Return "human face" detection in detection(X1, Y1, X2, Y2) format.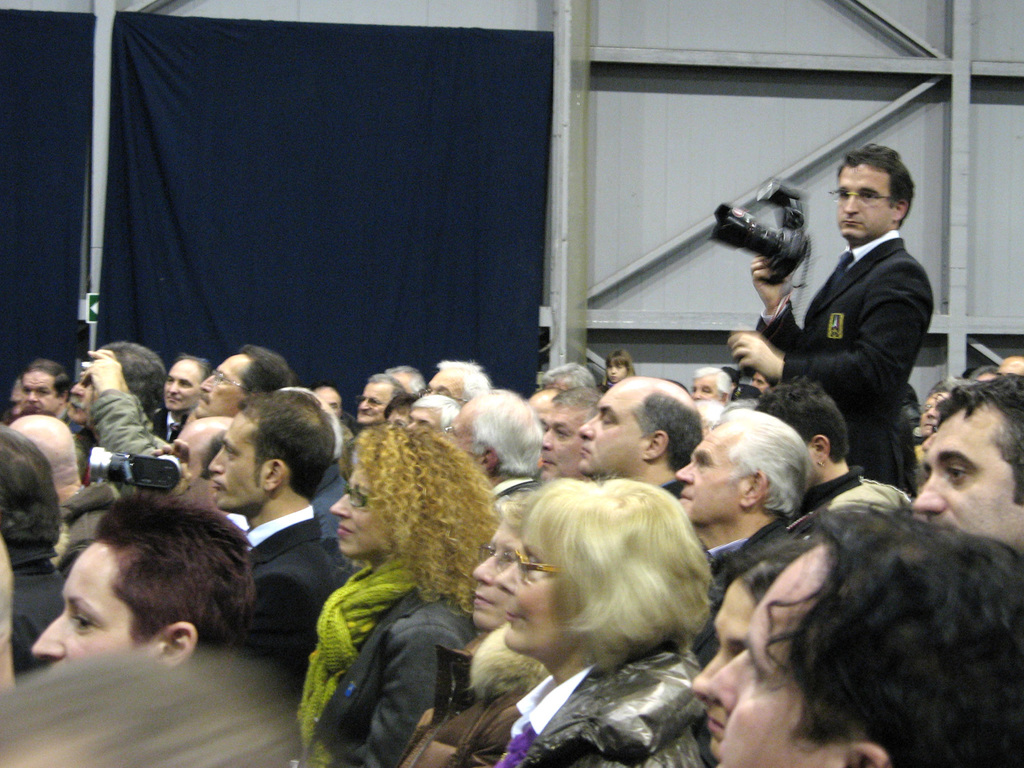
detection(829, 160, 892, 246).
